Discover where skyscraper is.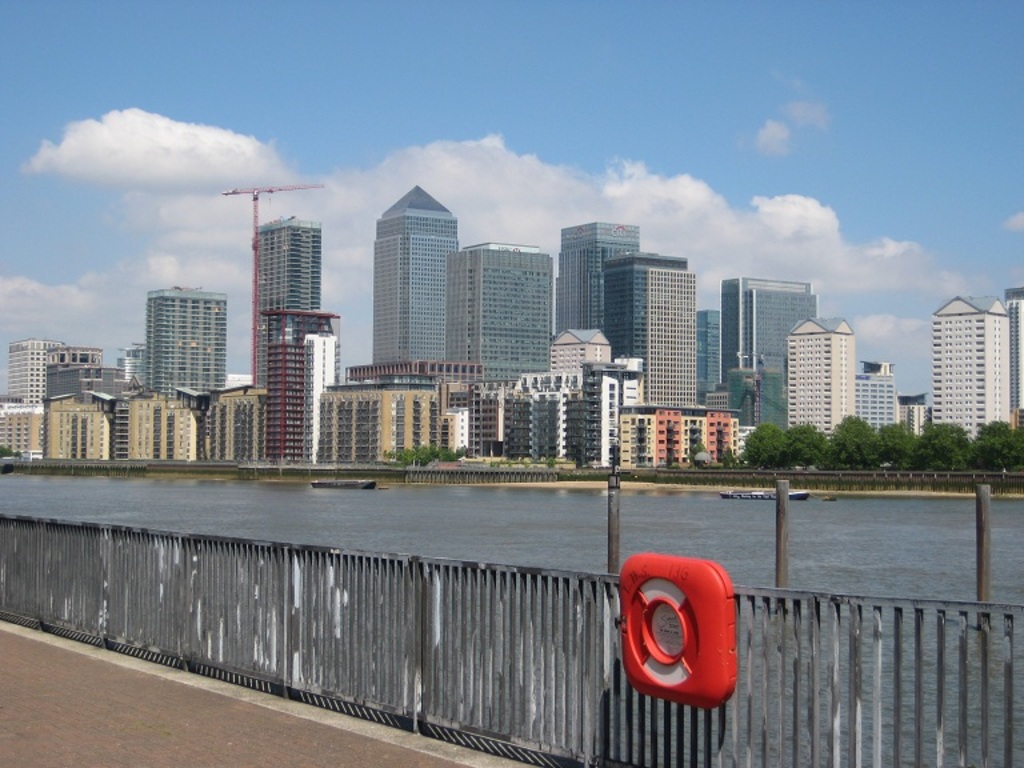
Discovered at l=923, t=285, r=1009, b=433.
